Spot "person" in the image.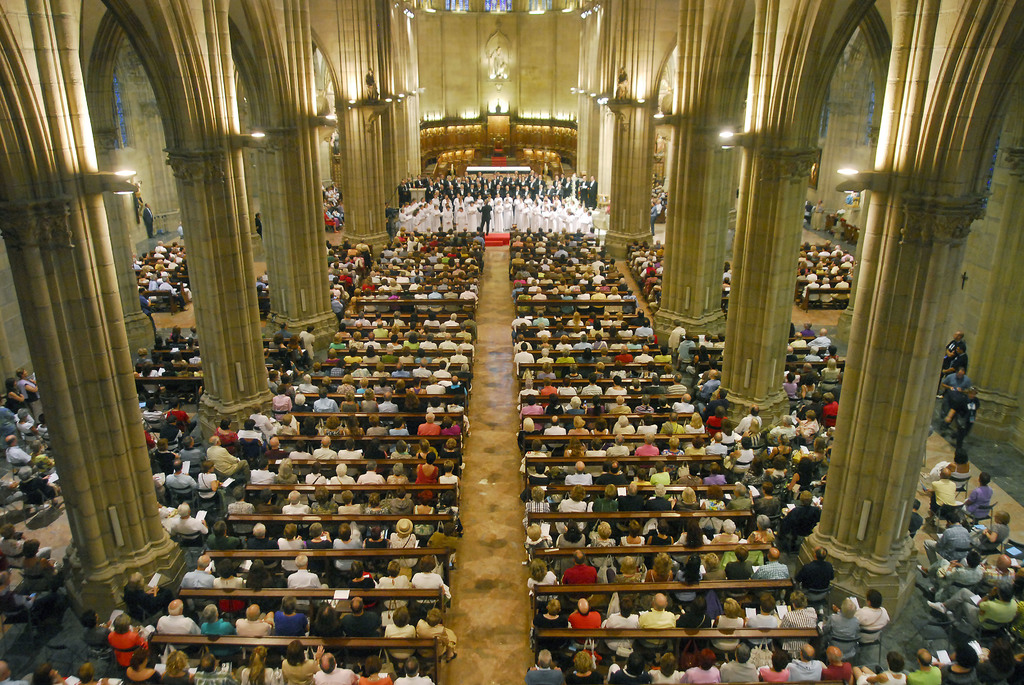
"person" found at x1=800, y1=546, x2=836, y2=605.
